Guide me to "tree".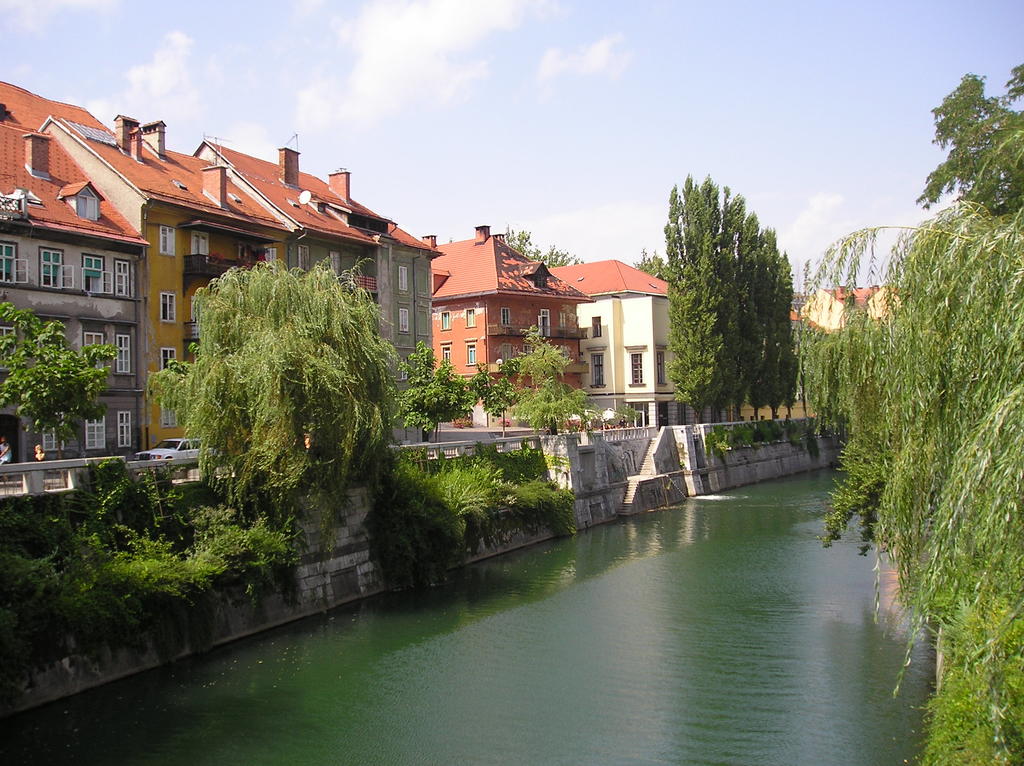
Guidance: crop(910, 61, 1023, 211).
